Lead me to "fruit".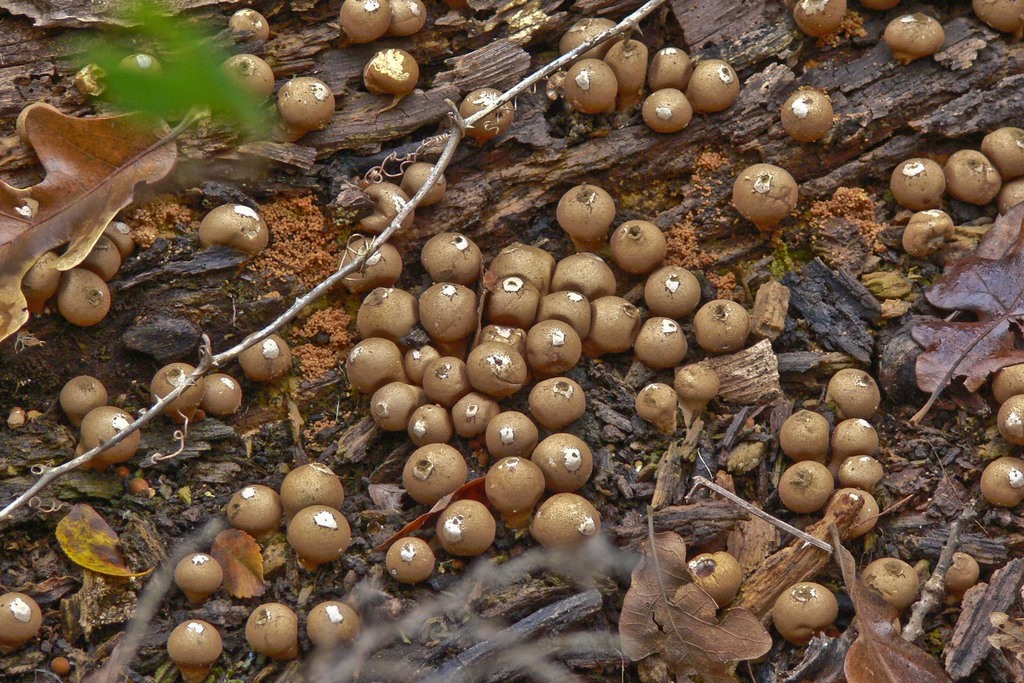
Lead to BBox(205, 373, 241, 419).
